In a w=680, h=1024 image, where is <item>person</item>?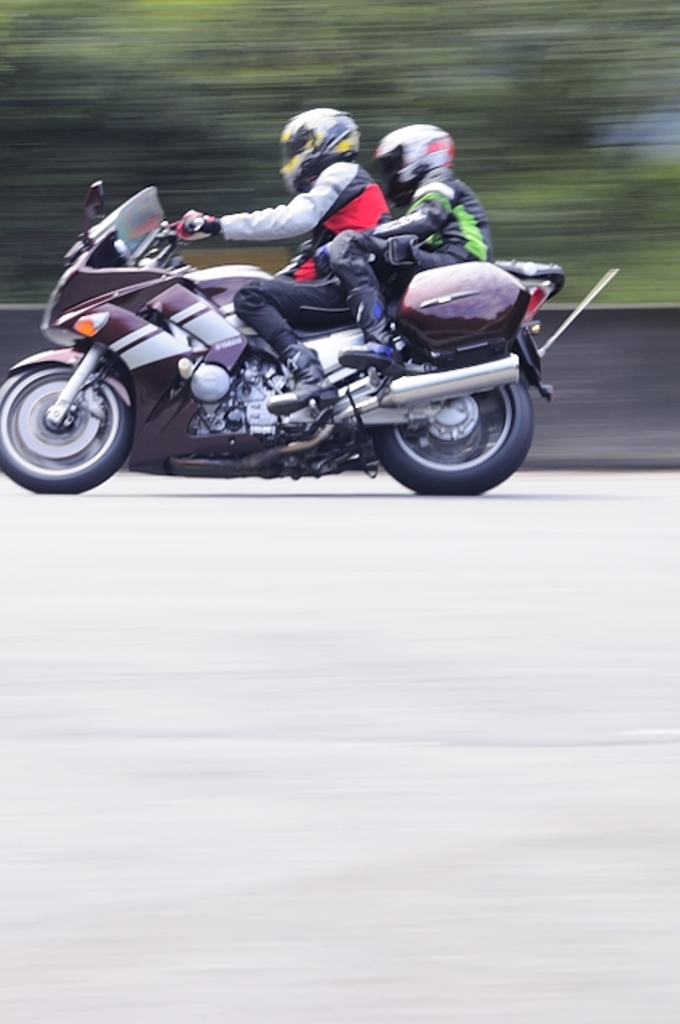
325:108:502:358.
